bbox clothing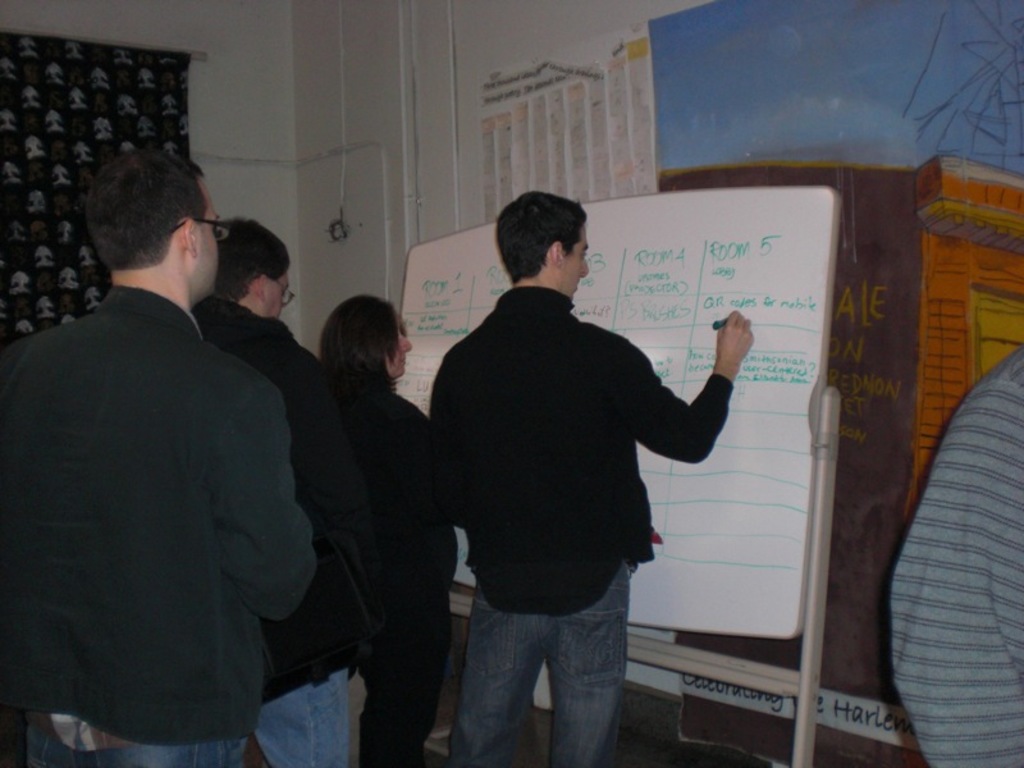
x1=890, y1=344, x2=1023, y2=767
